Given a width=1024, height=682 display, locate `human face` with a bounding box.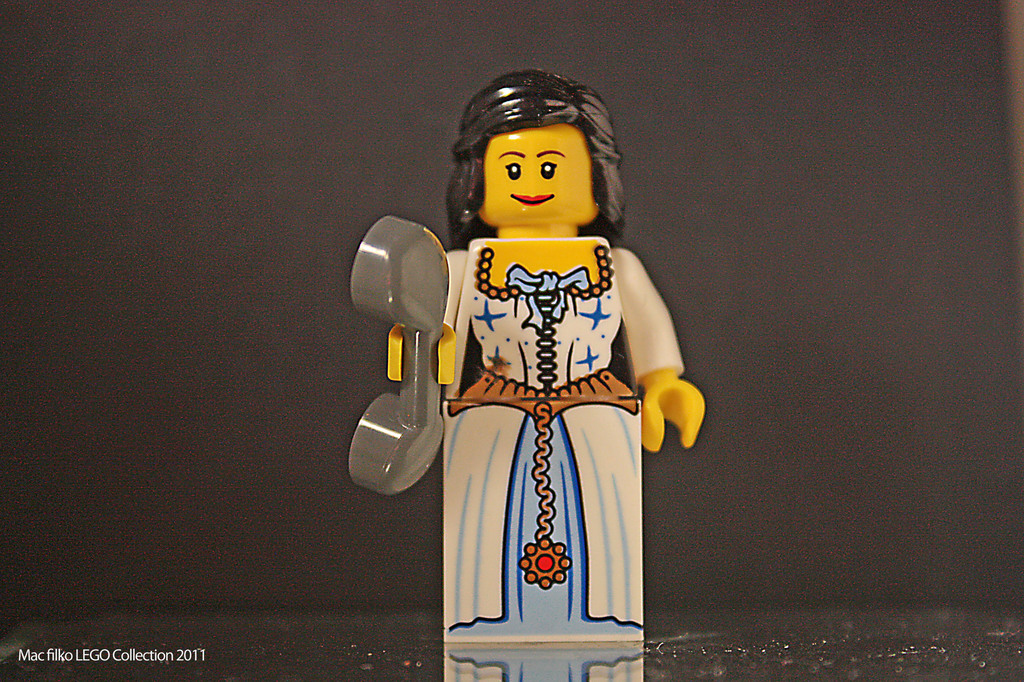
Located: 482/123/596/223.
